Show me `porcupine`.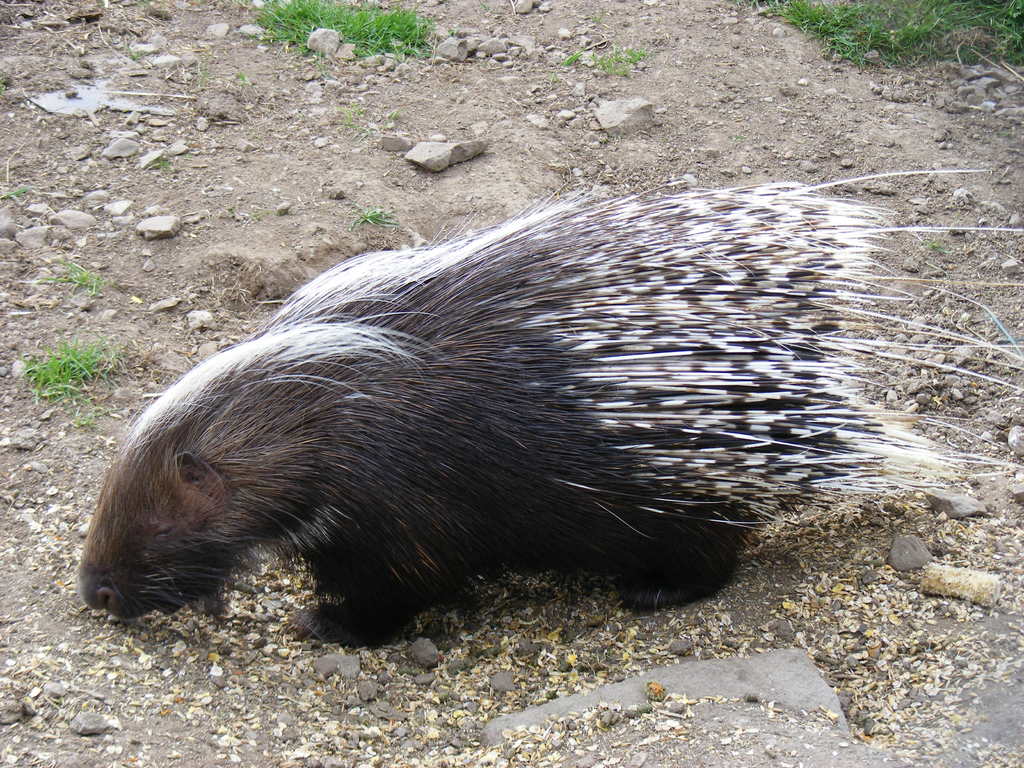
`porcupine` is here: region(76, 183, 1023, 633).
